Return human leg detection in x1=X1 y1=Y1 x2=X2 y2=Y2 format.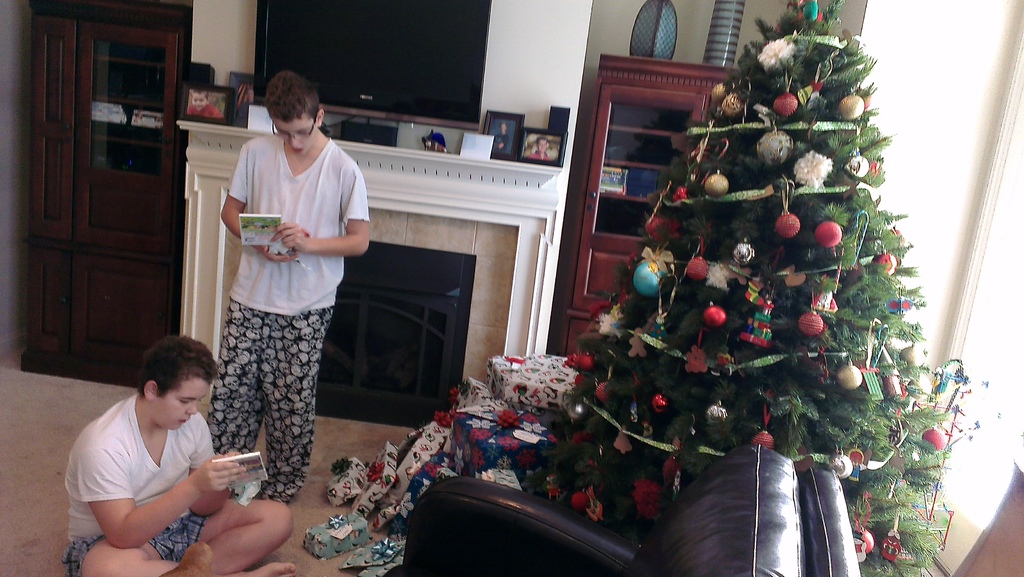
x1=195 y1=500 x2=293 y2=576.
